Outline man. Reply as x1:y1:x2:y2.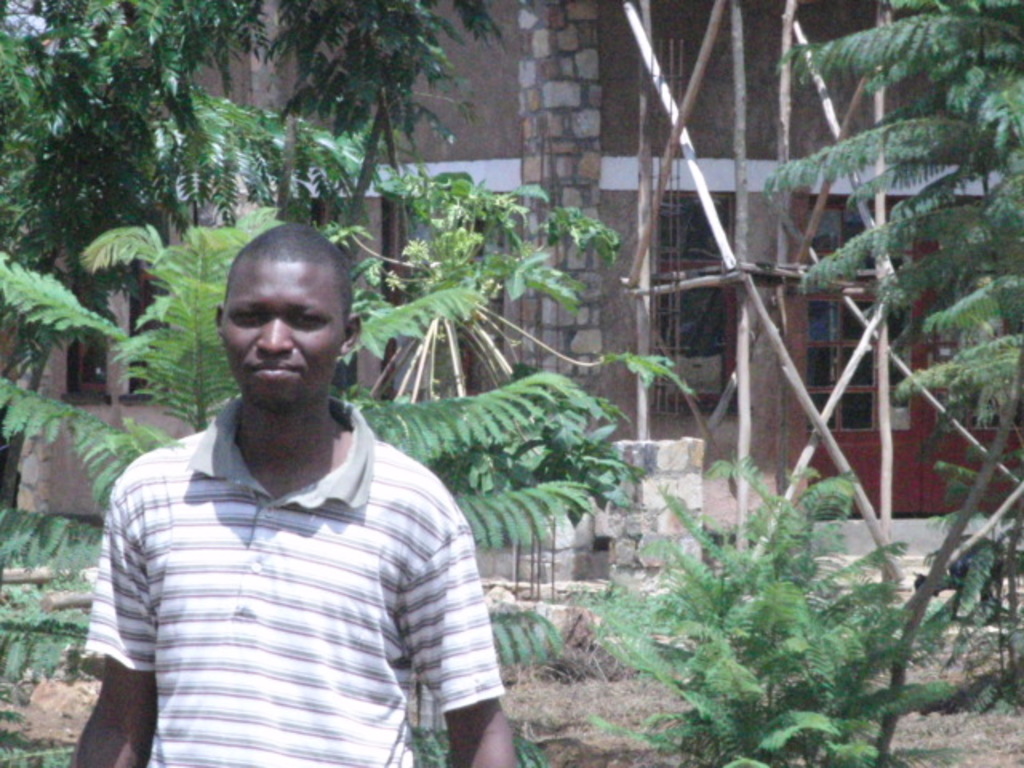
86:206:472:765.
